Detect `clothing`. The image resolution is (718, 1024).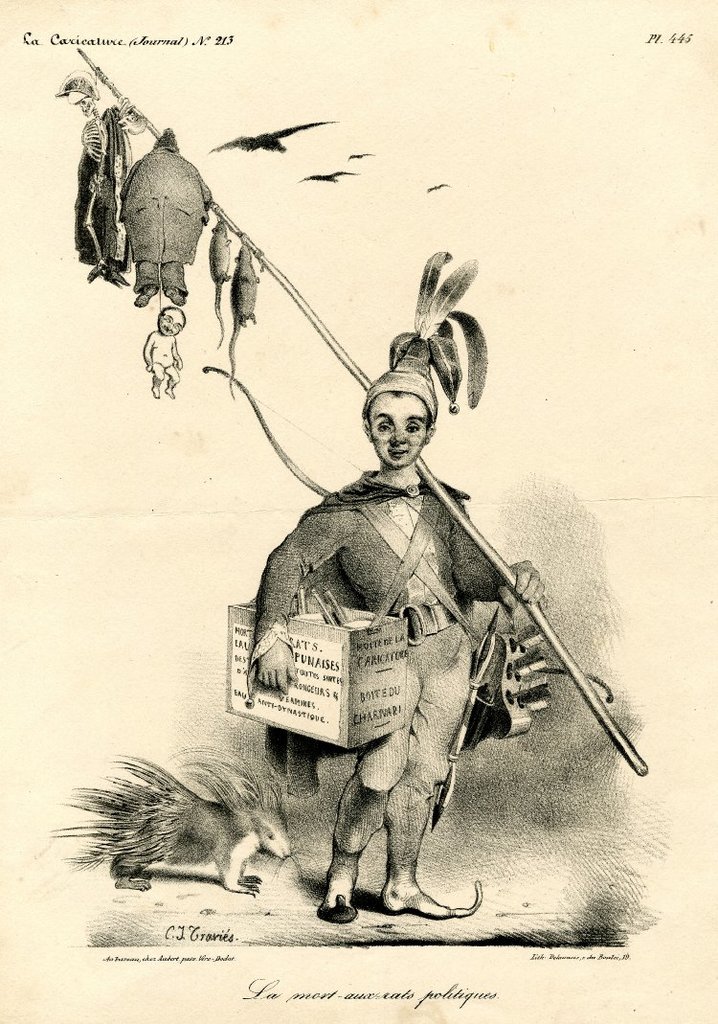
[124, 148, 211, 293].
